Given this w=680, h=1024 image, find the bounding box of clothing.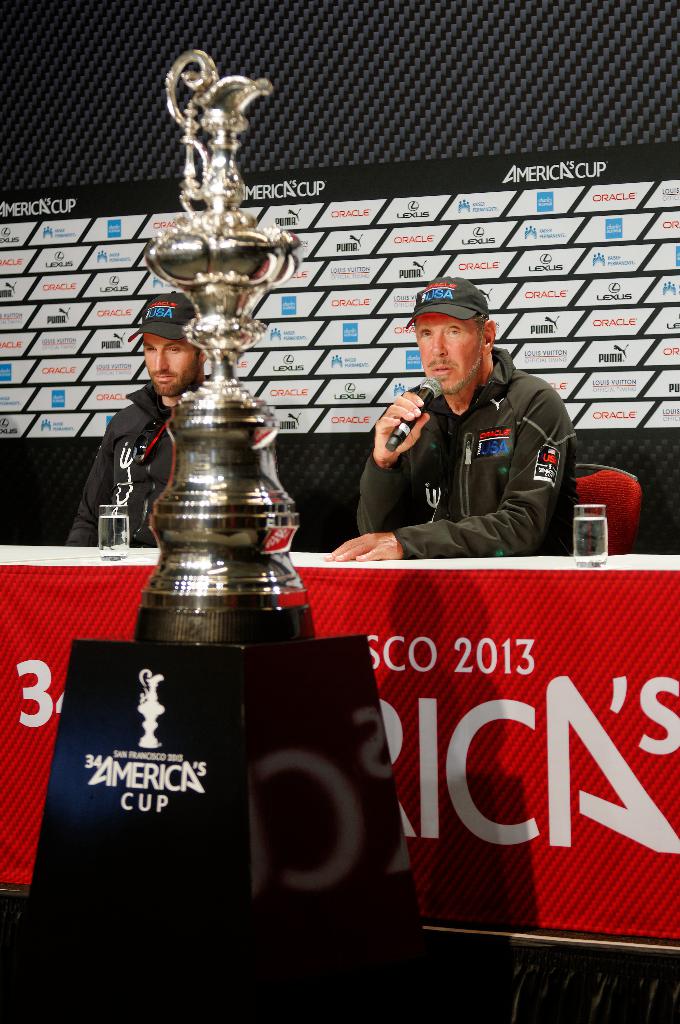
bbox=(69, 371, 293, 548).
